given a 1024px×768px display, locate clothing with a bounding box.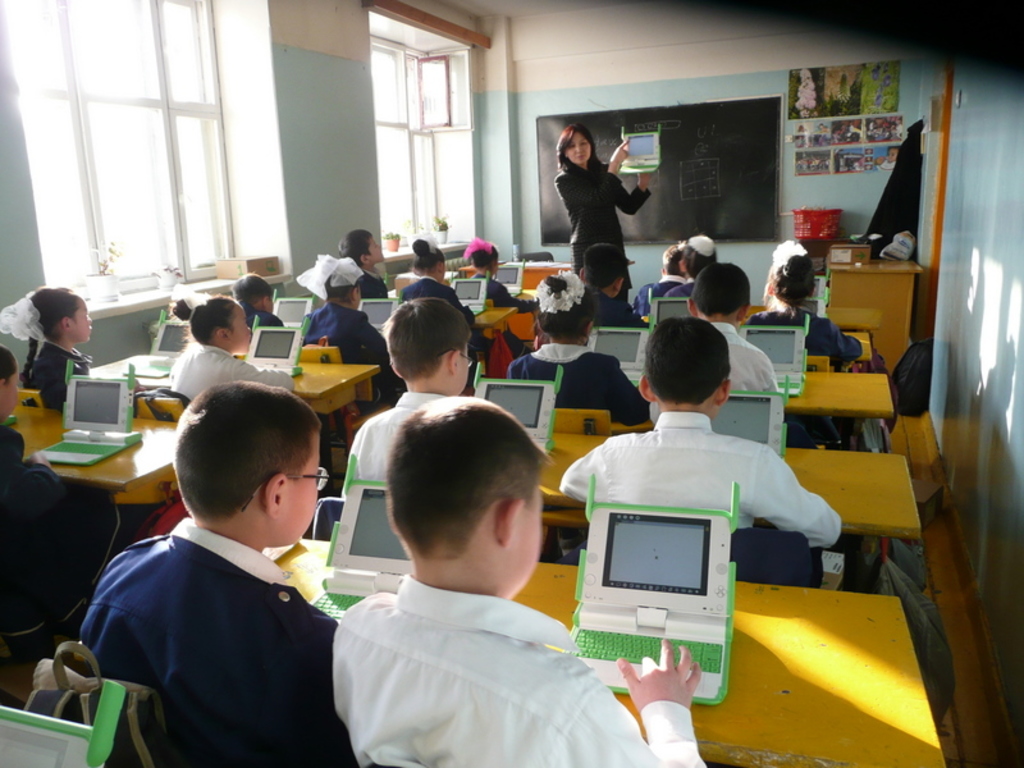
Located: detection(465, 265, 512, 303).
